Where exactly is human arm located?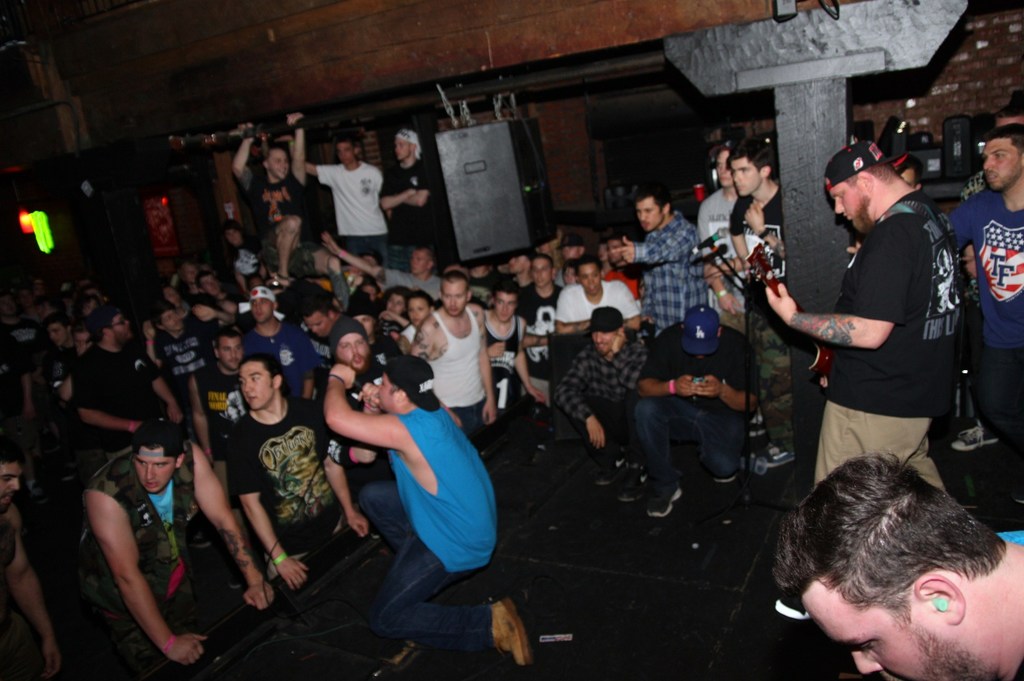
Its bounding box is (59,371,79,406).
